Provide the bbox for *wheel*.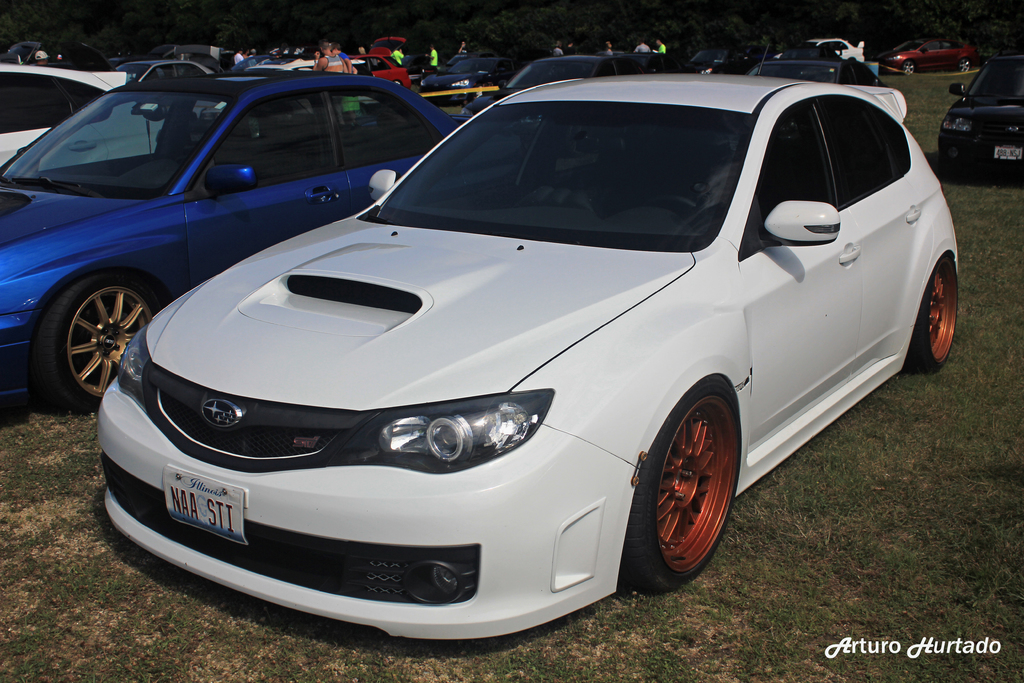
(31, 245, 154, 408).
